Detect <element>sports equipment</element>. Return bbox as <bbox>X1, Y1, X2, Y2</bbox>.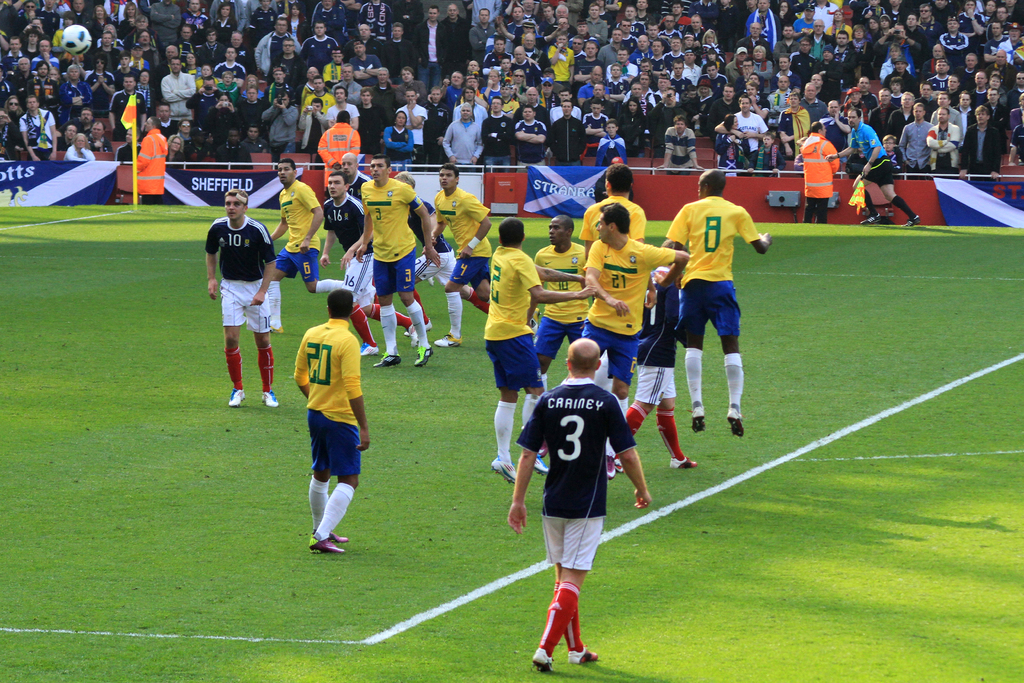
<bbox>530, 646, 554, 675</bbox>.
